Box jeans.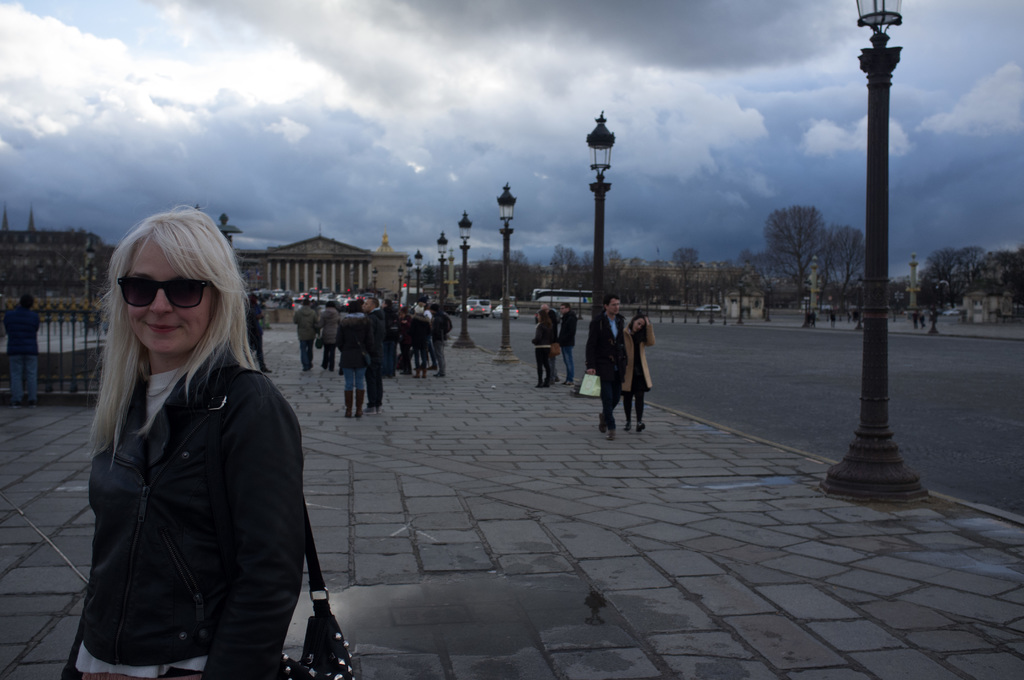
[x1=561, y1=347, x2=573, y2=379].
